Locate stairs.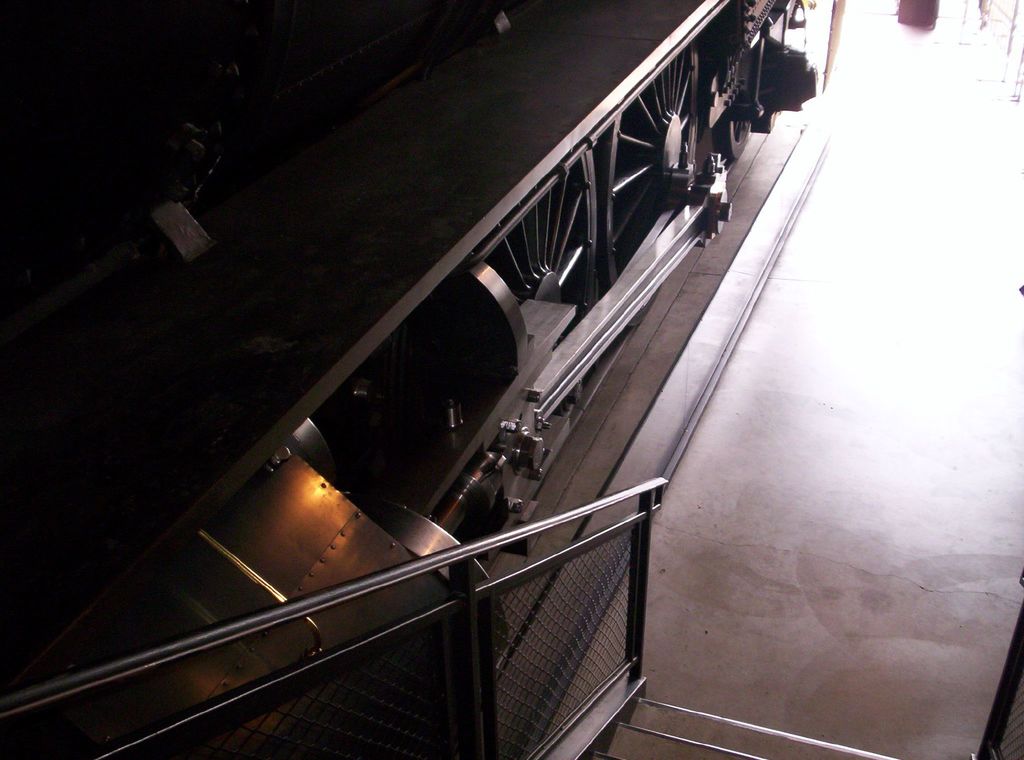
Bounding box: bbox(574, 691, 902, 759).
